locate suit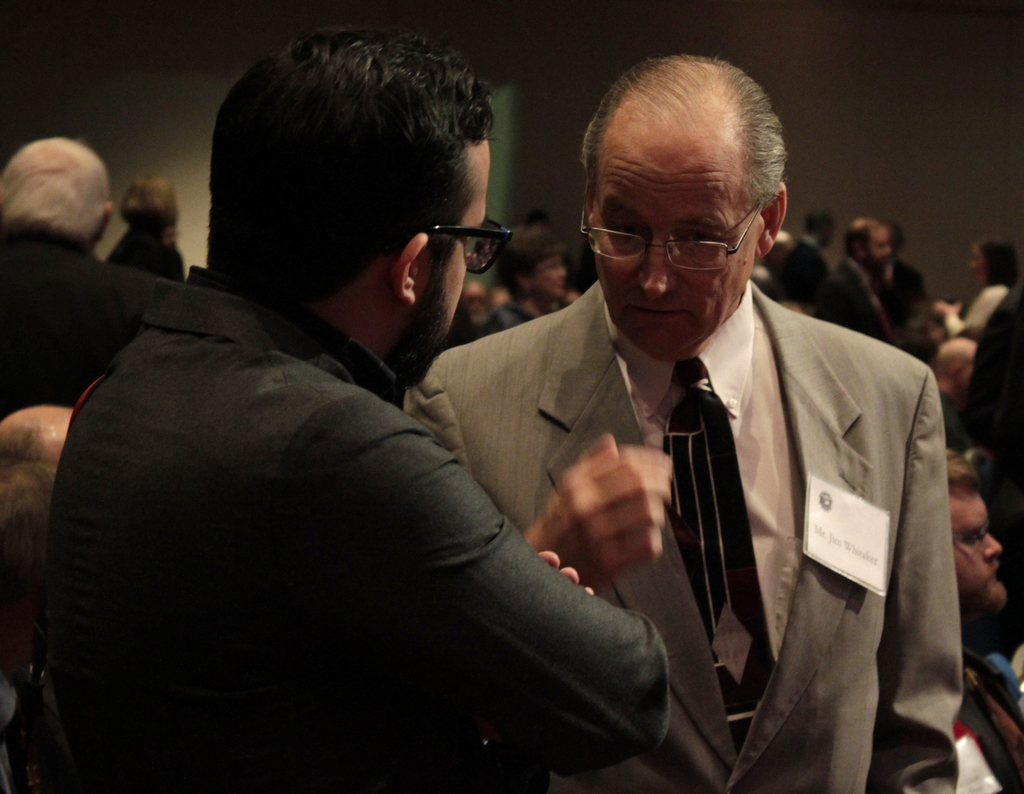
(495,237,981,777)
